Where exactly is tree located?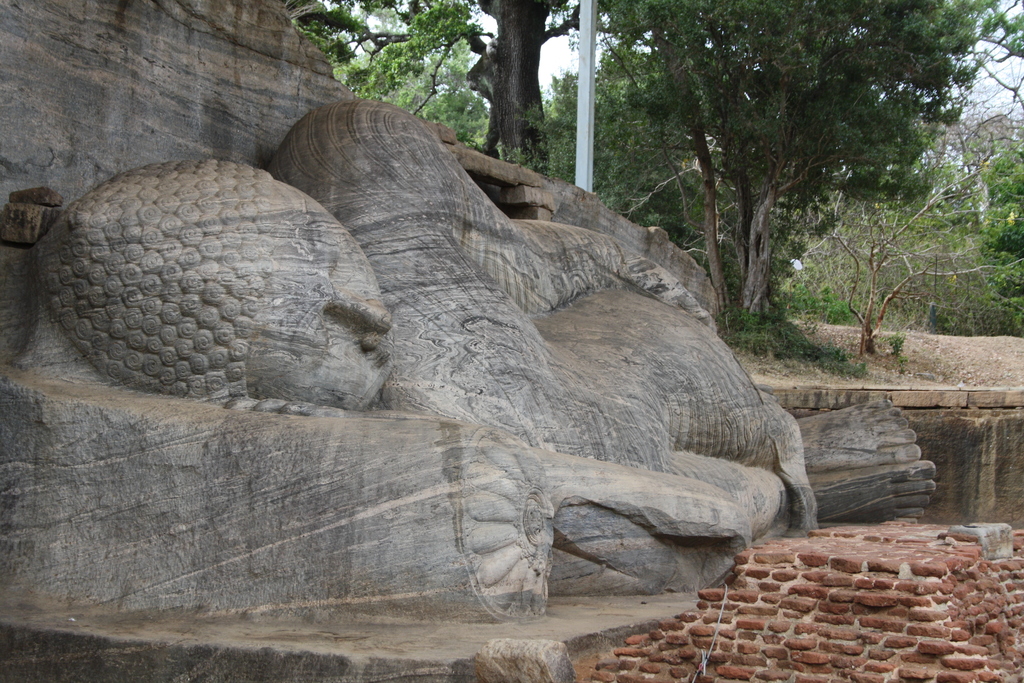
Its bounding box is <region>531, 54, 650, 202</region>.
